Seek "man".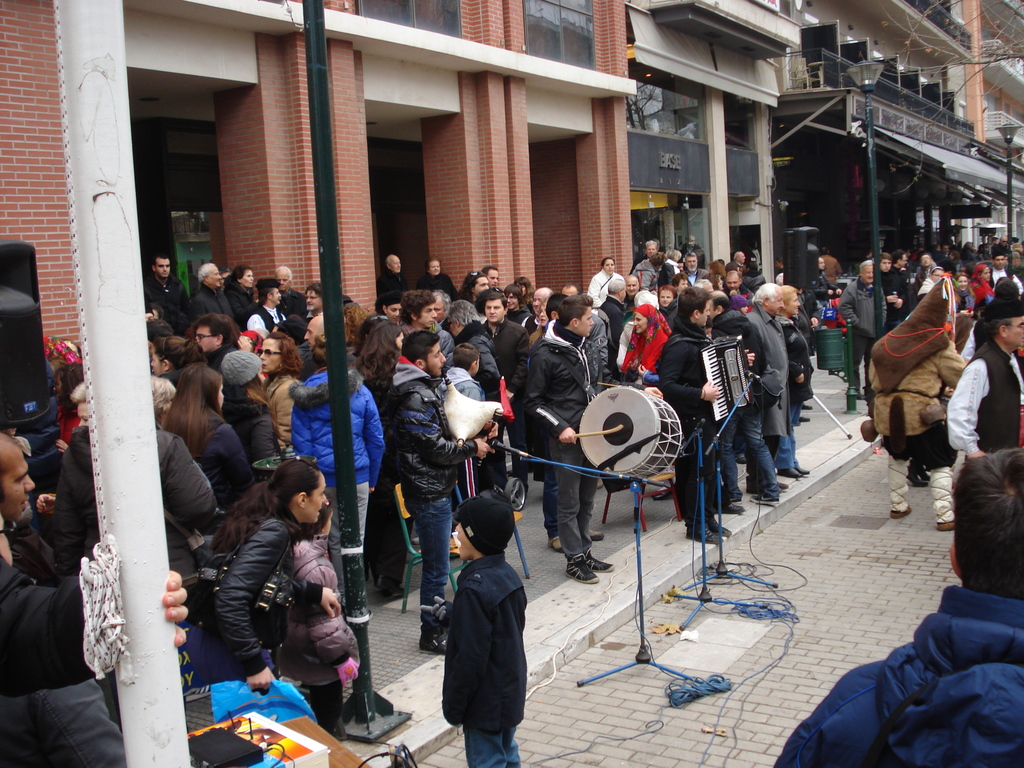
427:289:449:330.
